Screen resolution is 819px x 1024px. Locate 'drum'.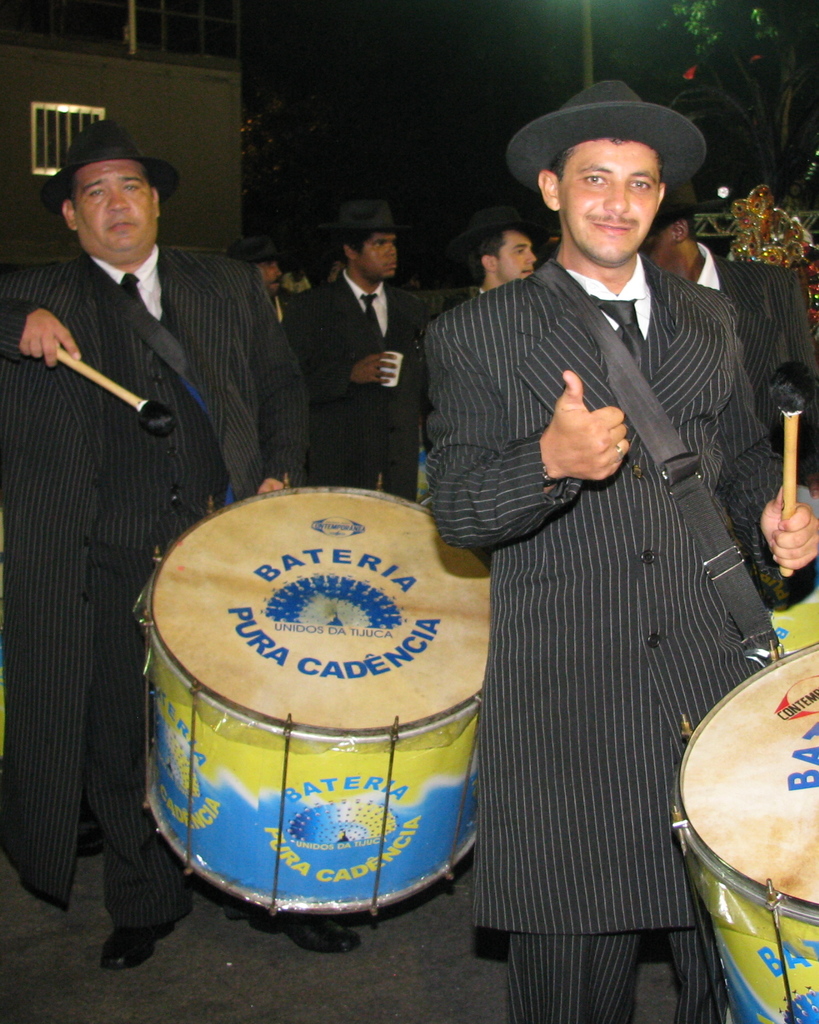
(left=765, top=484, right=818, bottom=662).
